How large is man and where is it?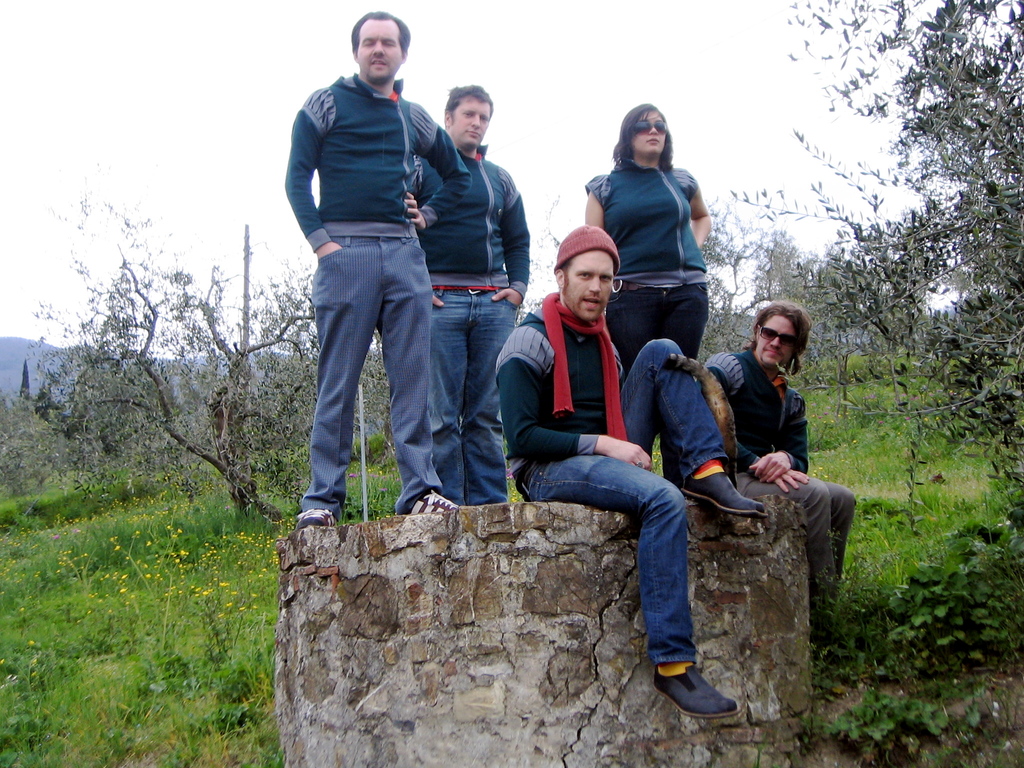
Bounding box: [left=499, top=223, right=764, bottom=724].
